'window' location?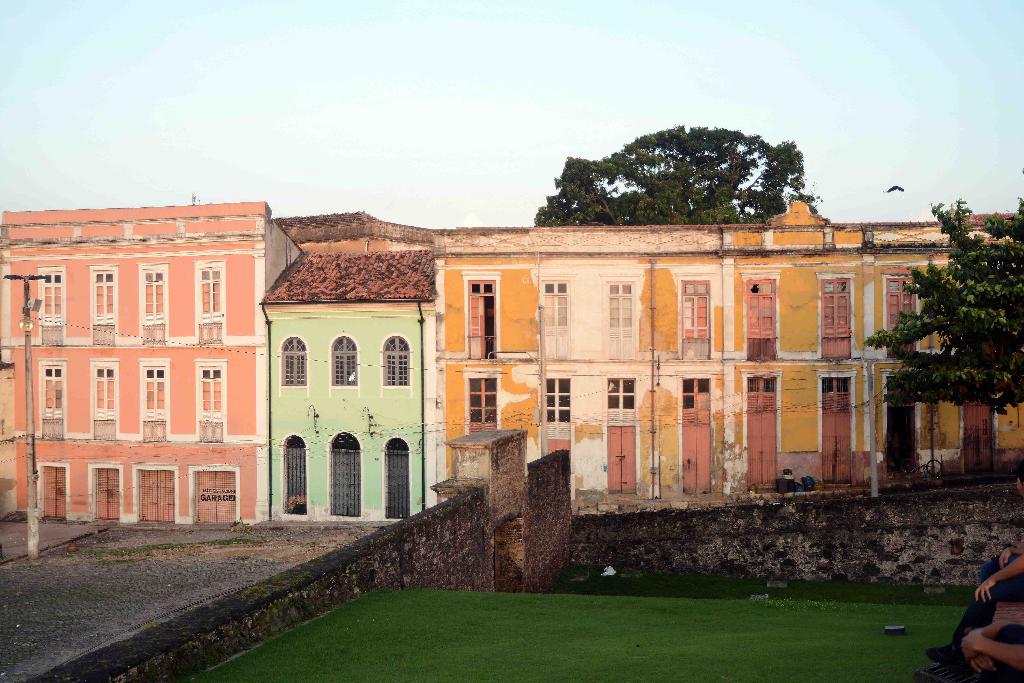
<region>36, 267, 68, 347</region>
